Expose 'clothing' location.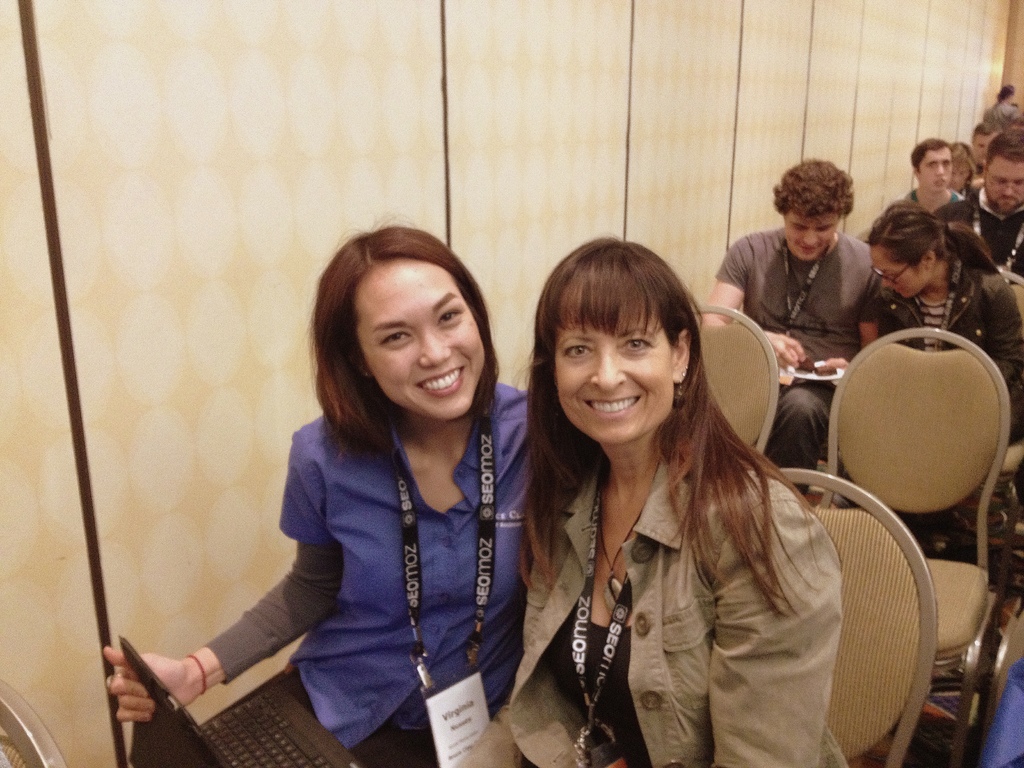
Exposed at 716, 223, 880, 477.
